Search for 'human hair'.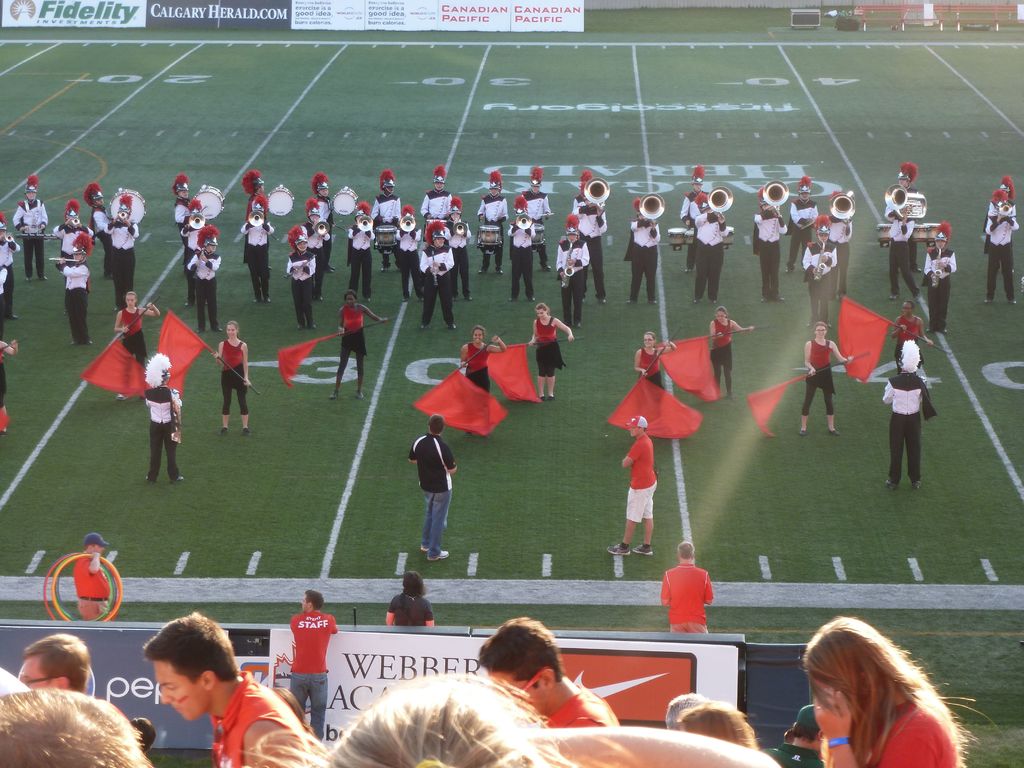
Found at {"left": 535, "top": 303, "right": 551, "bottom": 315}.
